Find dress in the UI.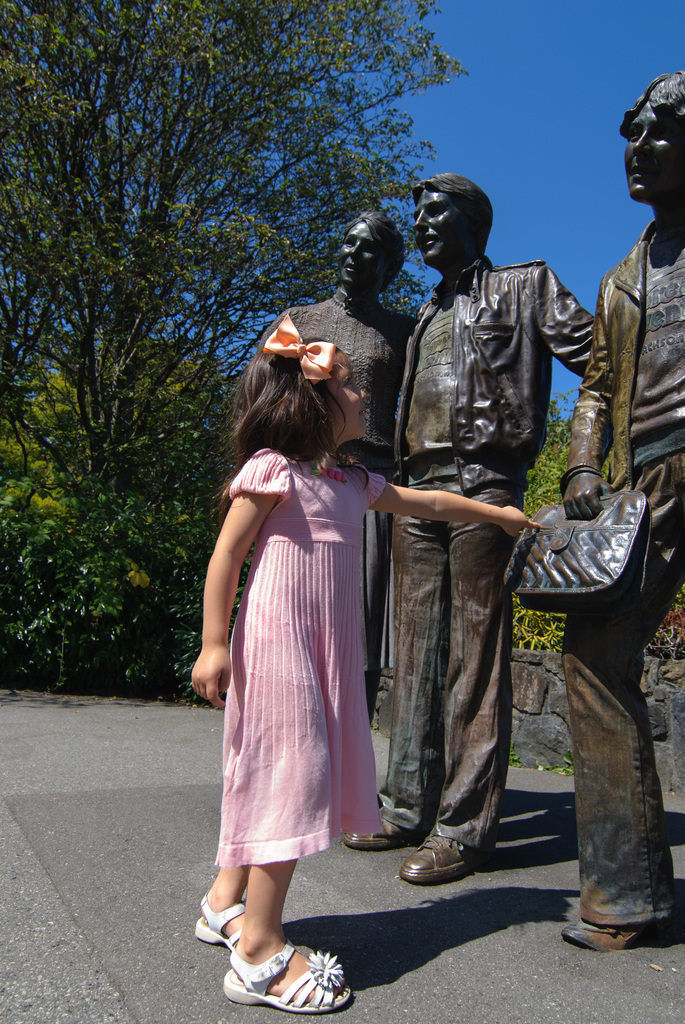
UI element at l=207, t=403, r=397, b=869.
